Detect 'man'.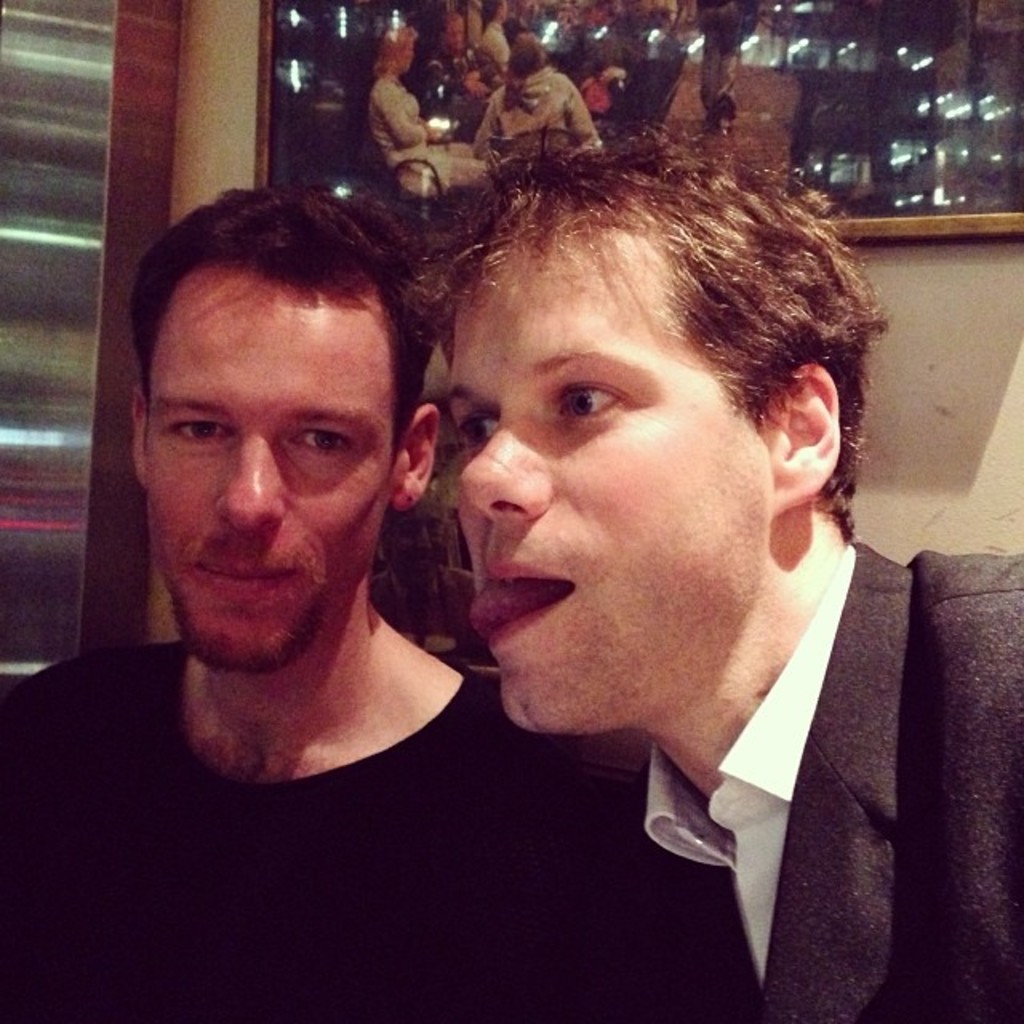
Detected at [left=413, top=114, right=1022, bottom=1022].
